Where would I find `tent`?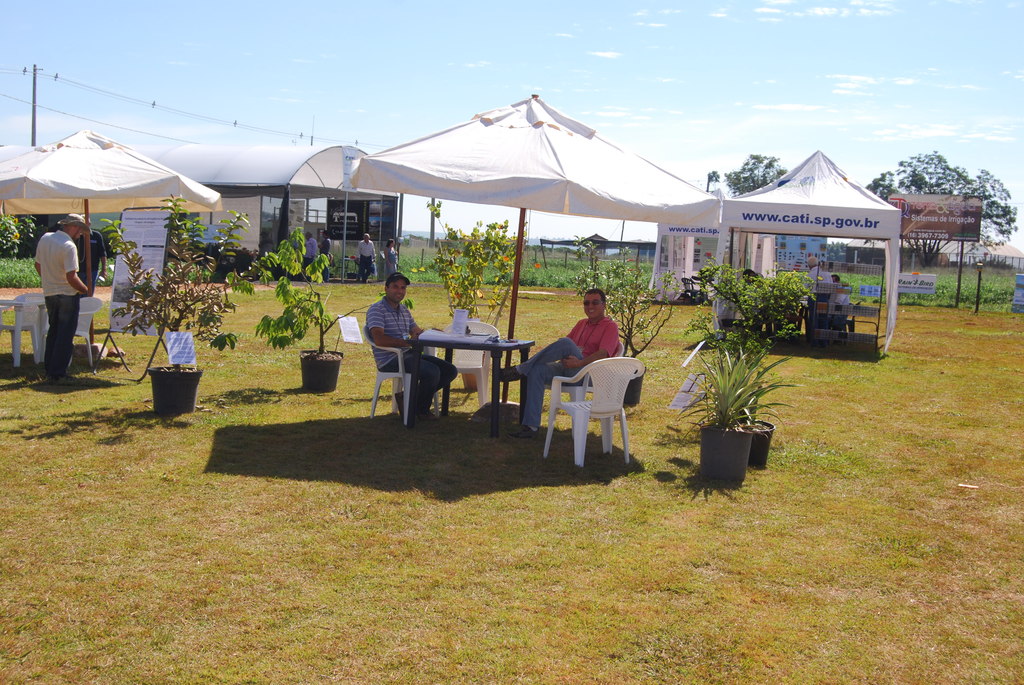
At left=644, top=180, right=744, bottom=301.
